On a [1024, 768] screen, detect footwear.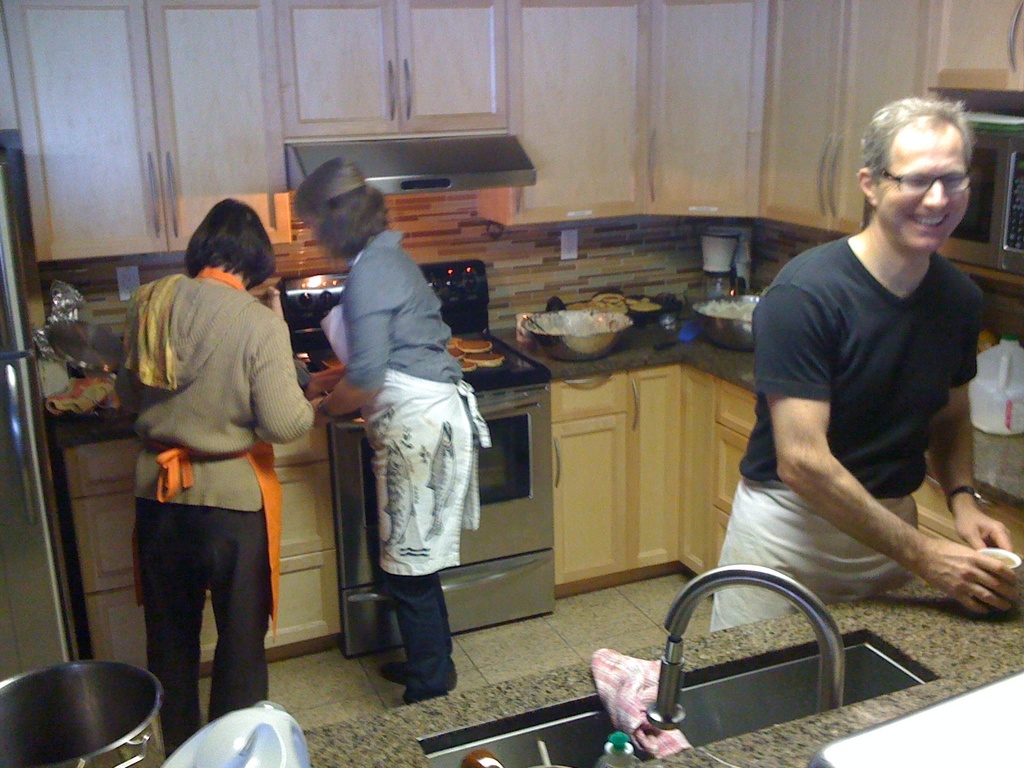
(x1=374, y1=656, x2=458, y2=693).
